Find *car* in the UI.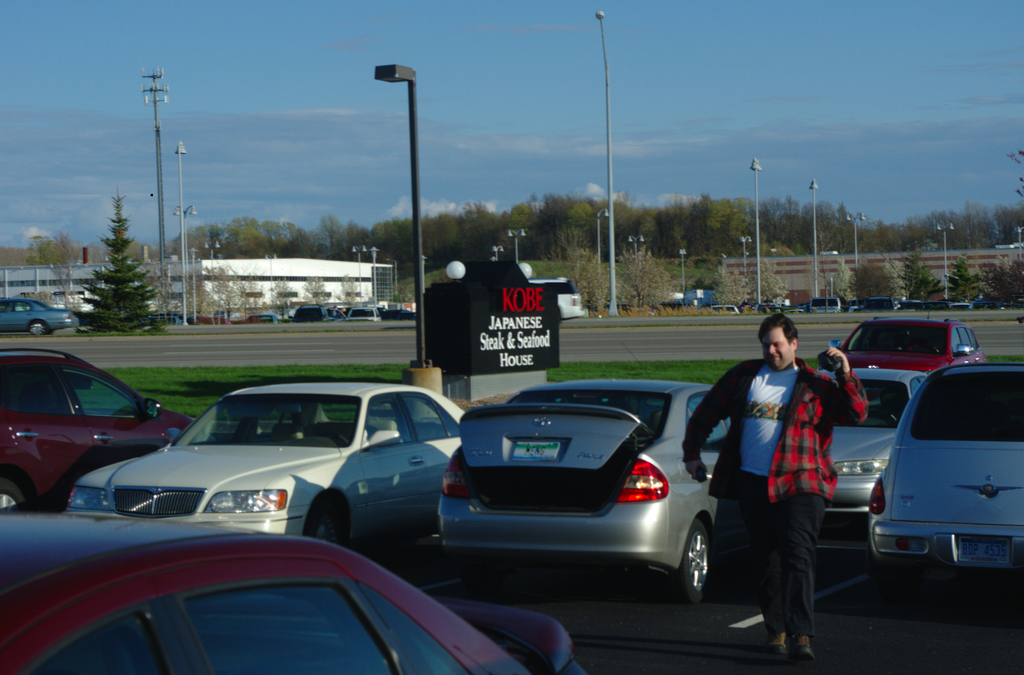
UI element at {"left": 293, "top": 302, "right": 344, "bottom": 323}.
